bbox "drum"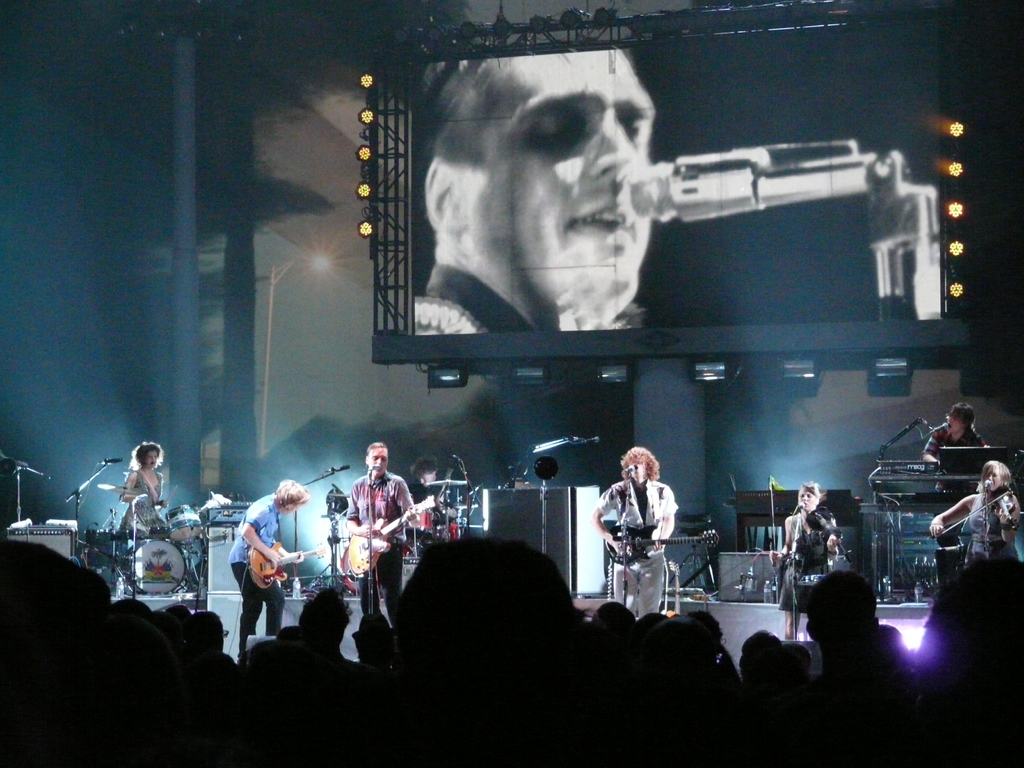
[433, 522, 459, 541]
